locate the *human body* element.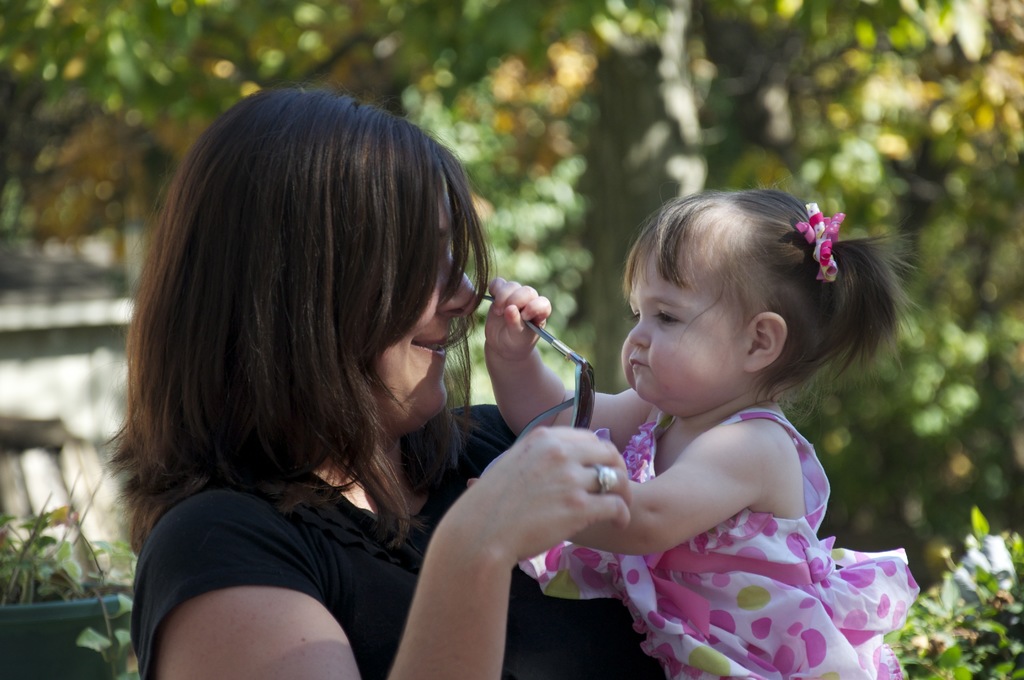
Element bbox: [x1=118, y1=87, x2=540, y2=678].
